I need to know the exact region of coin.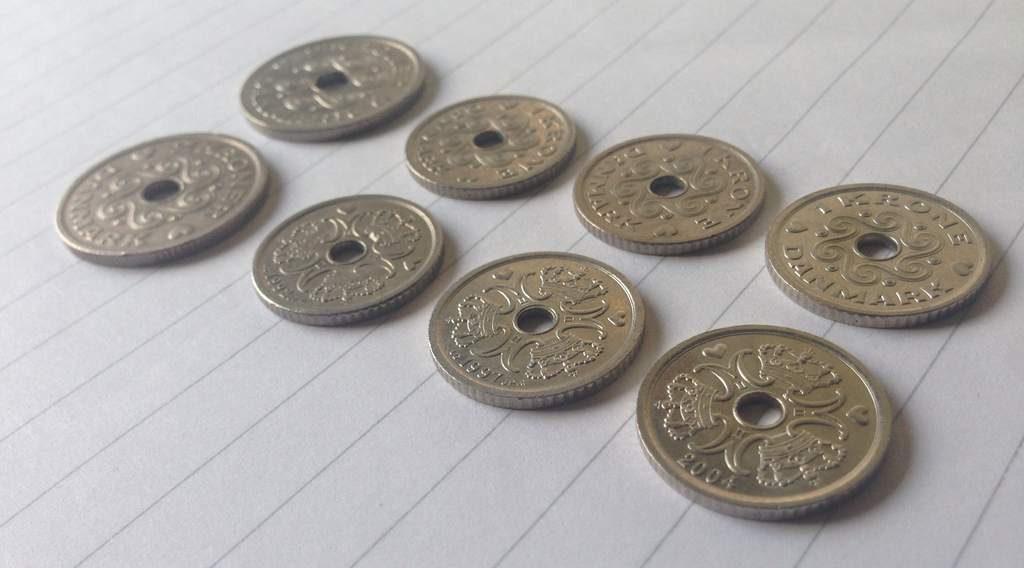
Region: <bbox>574, 132, 767, 255</bbox>.
